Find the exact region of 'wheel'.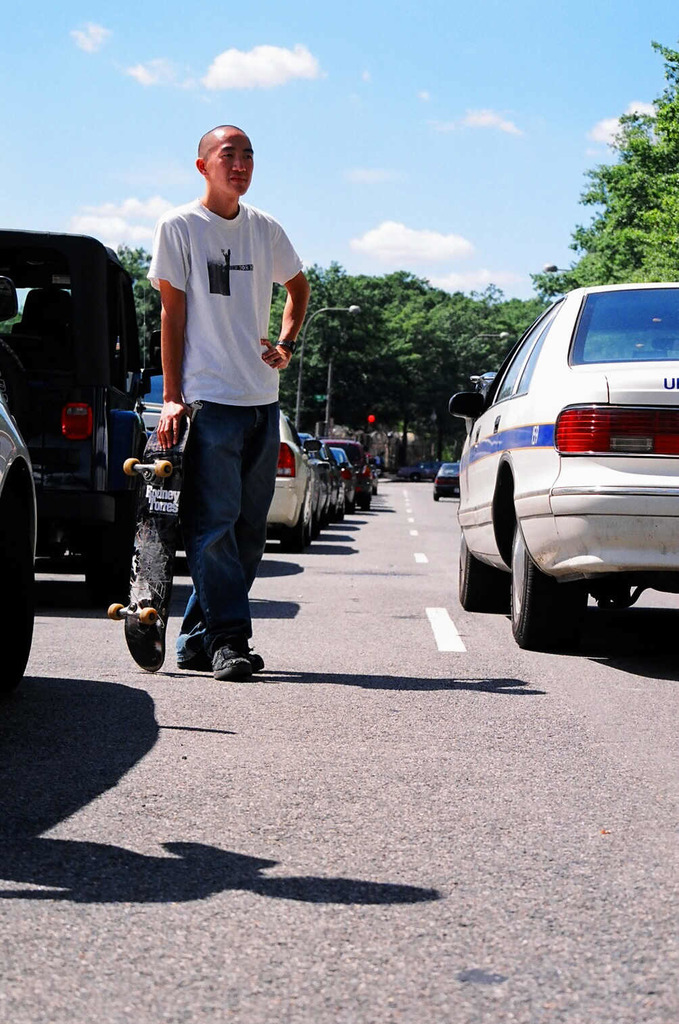
Exact region: BBox(345, 499, 355, 513).
